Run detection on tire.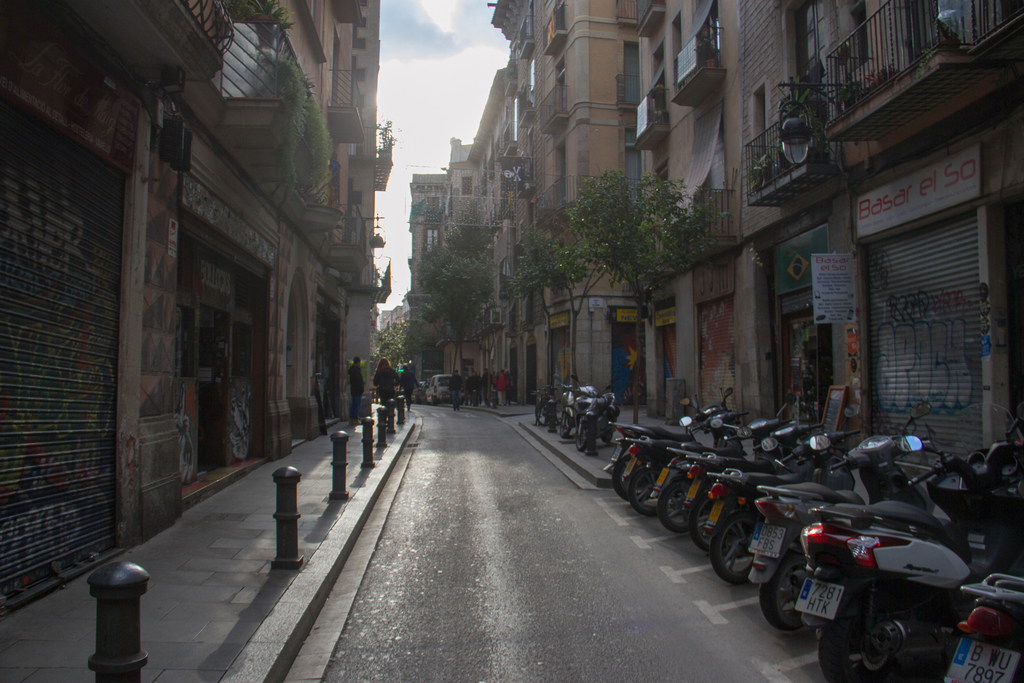
Result: 690:502:733:552.
